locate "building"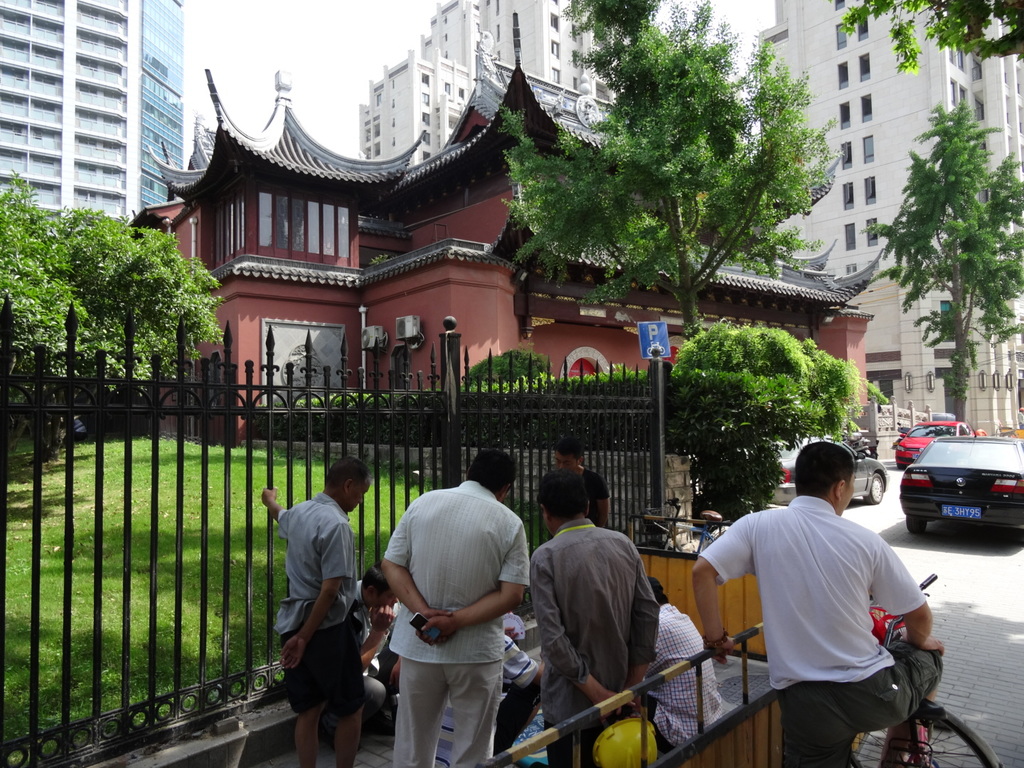
box=[0, 0, 185, 230]
